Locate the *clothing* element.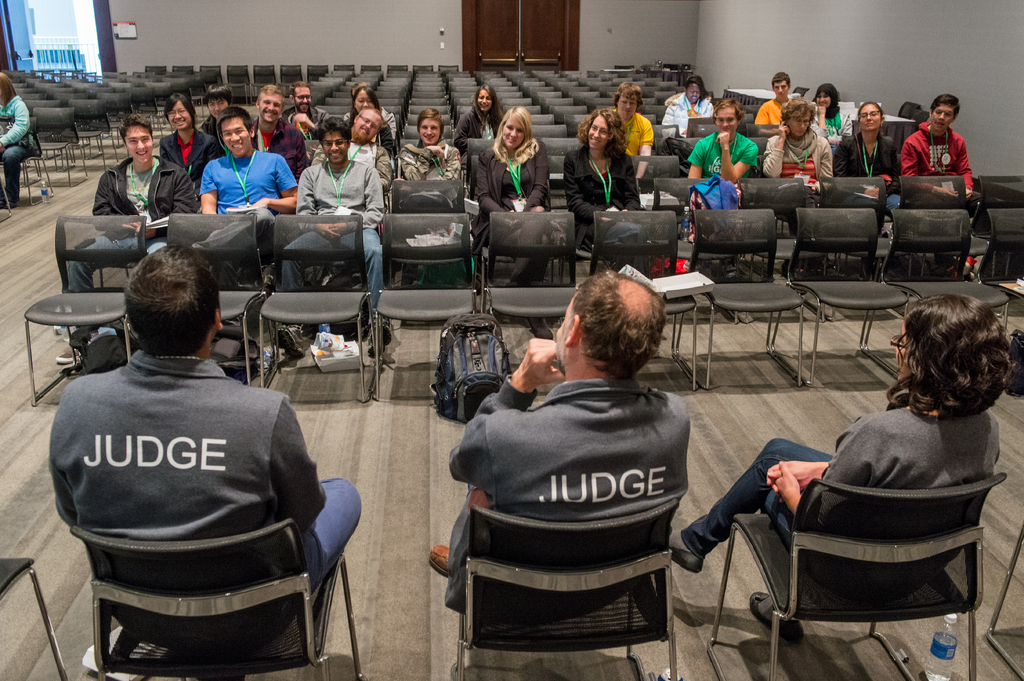
Element bbox: select_region(690, 132, 755, 179).
